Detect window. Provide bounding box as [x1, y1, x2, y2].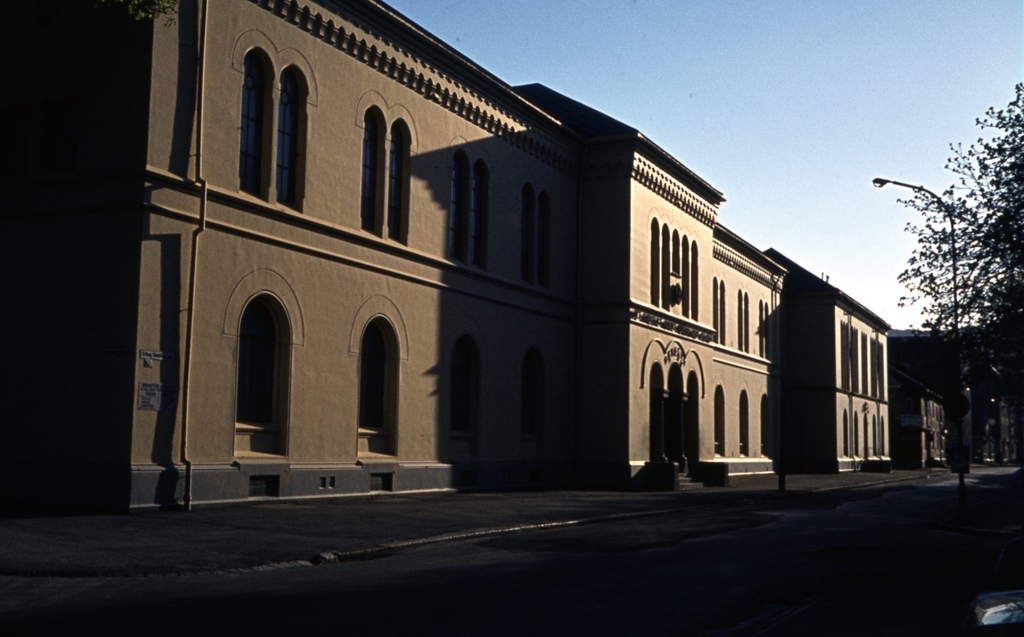
[645, 211, 698, 323].
